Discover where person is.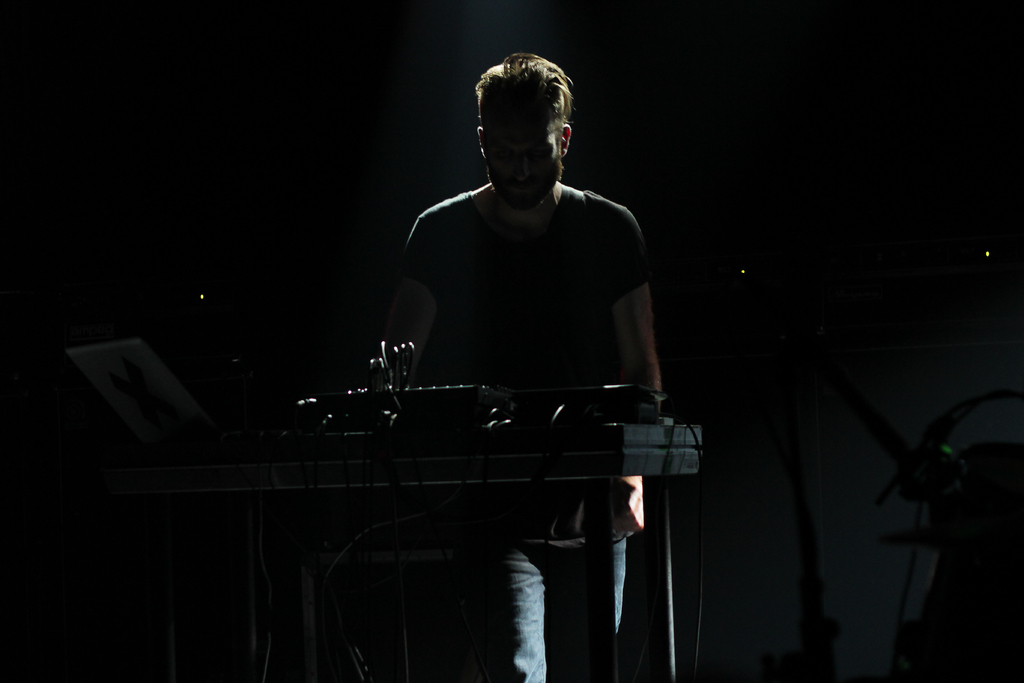
Discovered at 375 75 689 614.
